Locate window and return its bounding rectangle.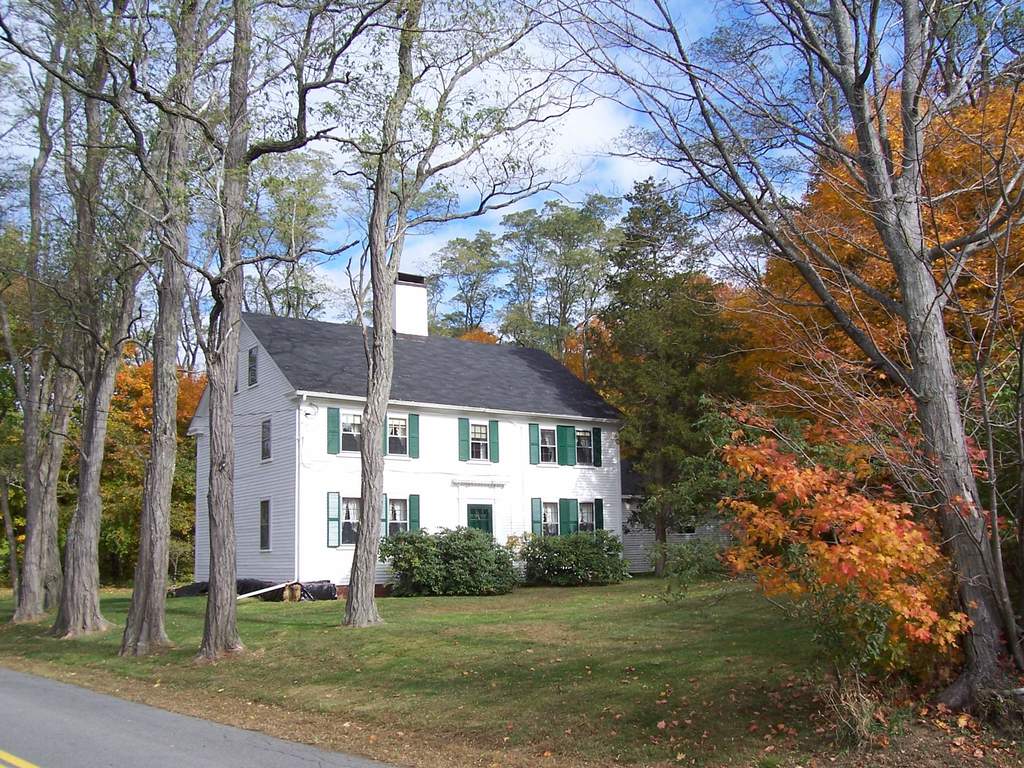
l=320, t=408, r=362, b=456.
